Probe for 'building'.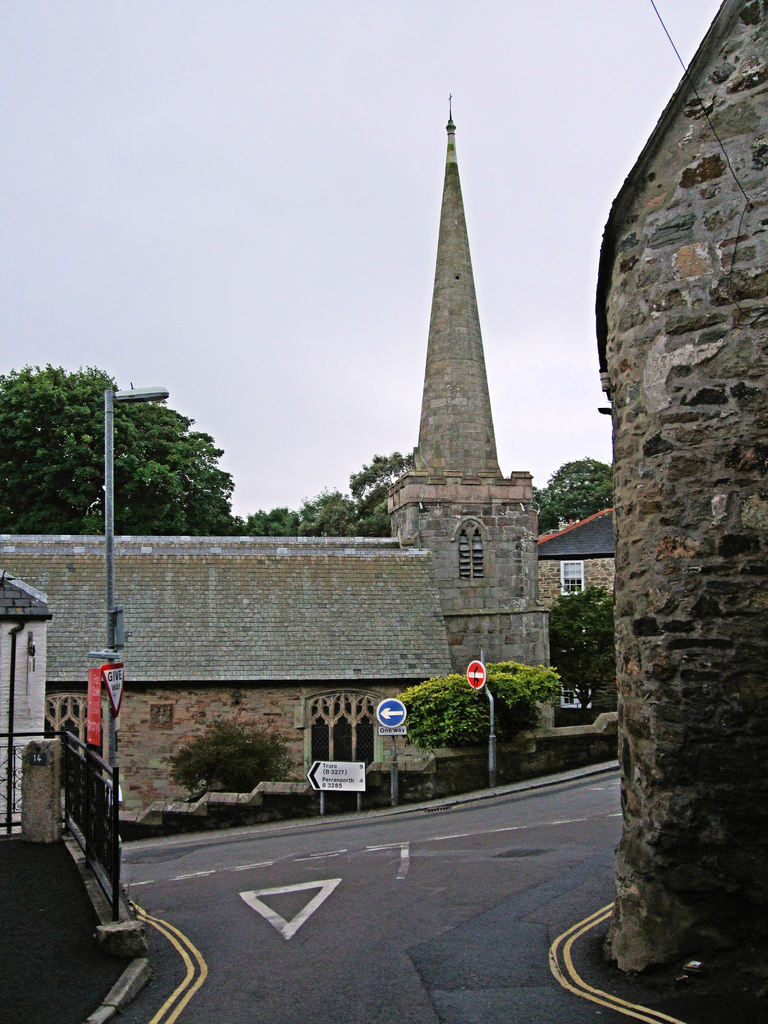
Probe result: (x1=541, y1=511, x2=614, y2=721).
